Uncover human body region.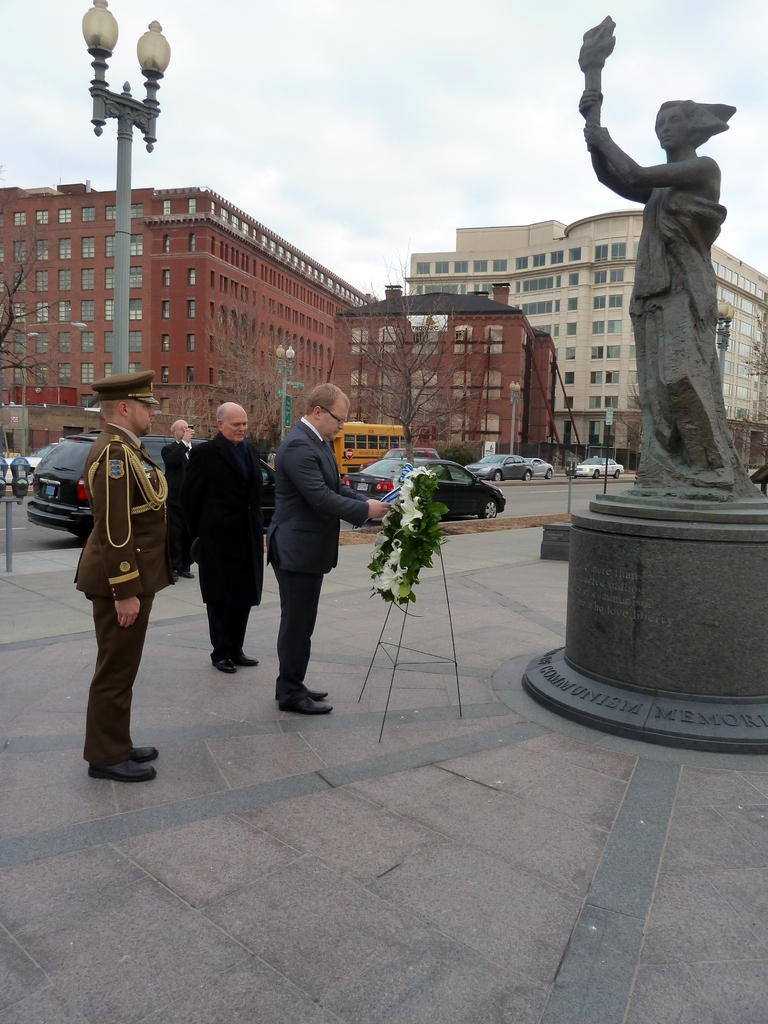
Uncovered: x1=54, y1=419, x2=182, y2=779.
